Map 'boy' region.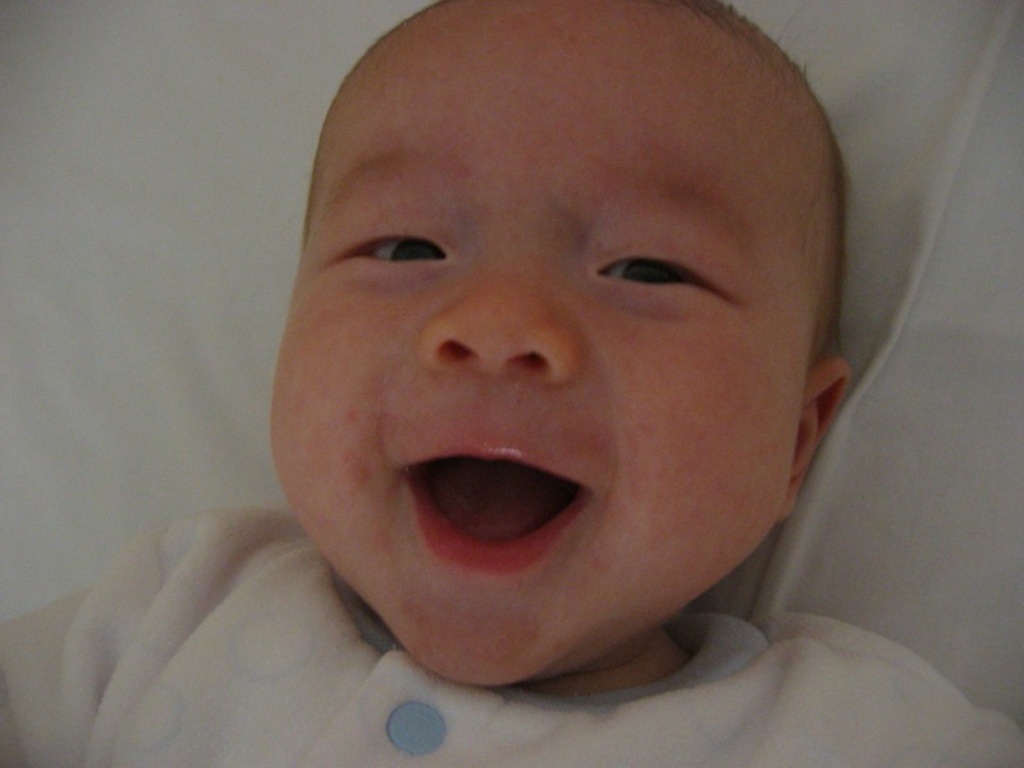
Mapped to (0,0,1023,767).
